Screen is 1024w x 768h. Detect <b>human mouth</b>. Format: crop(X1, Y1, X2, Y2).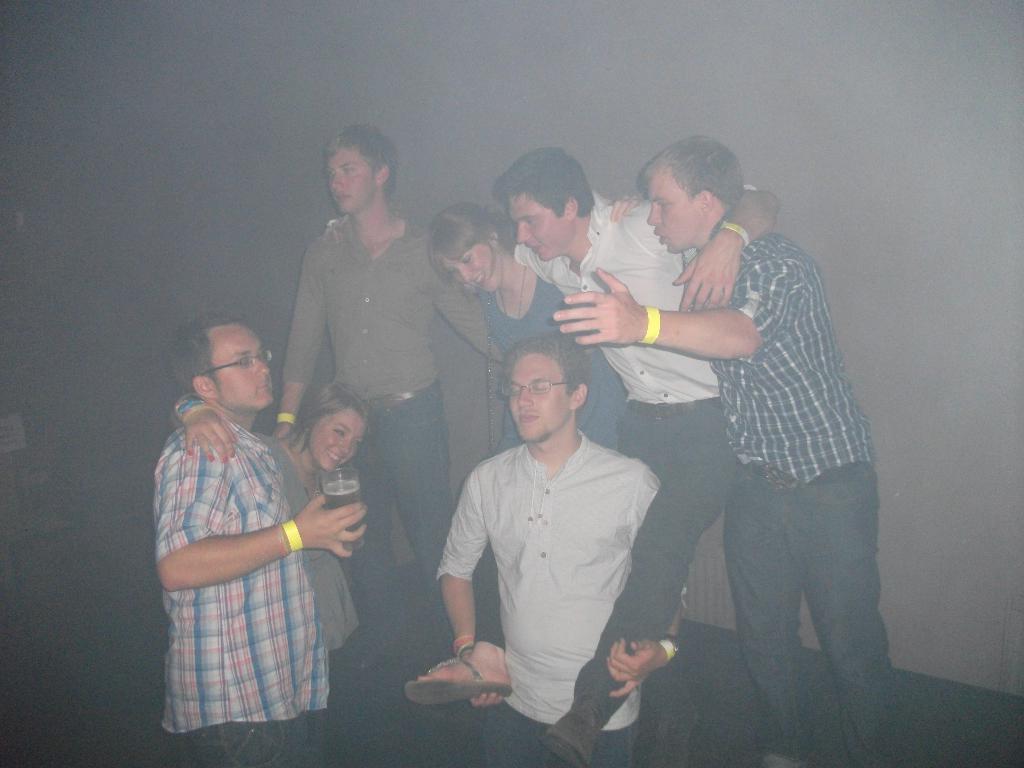
crop(655, 232, 665, 243).
